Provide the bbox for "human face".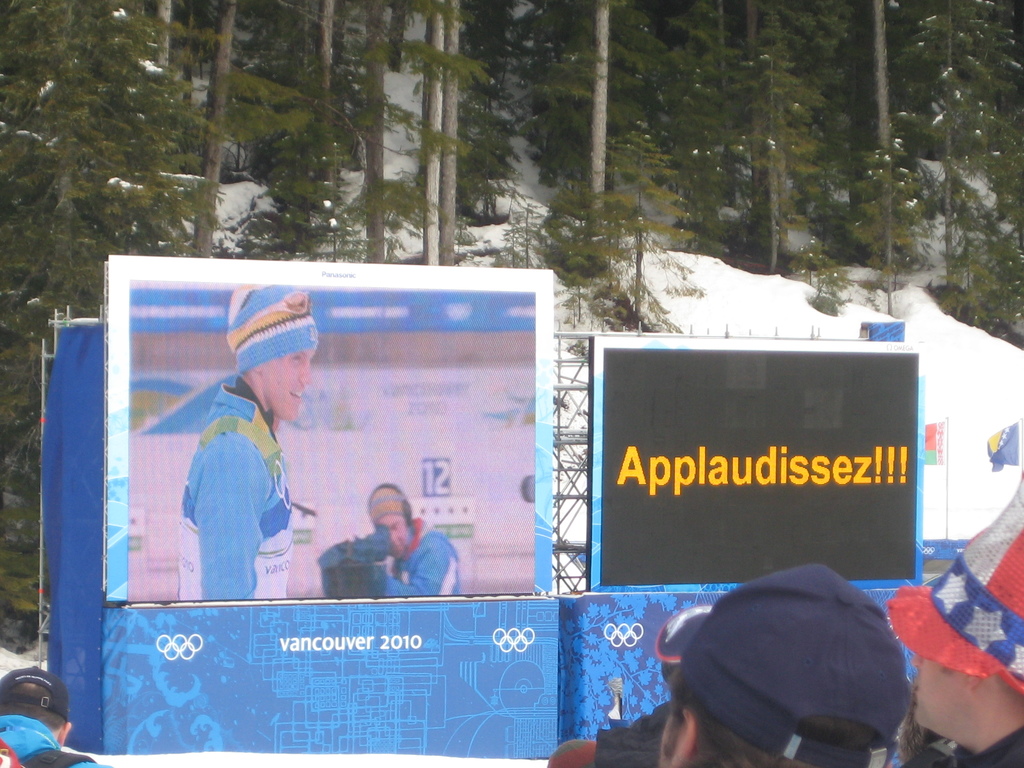
select_region(375, 514, 410, 557).
